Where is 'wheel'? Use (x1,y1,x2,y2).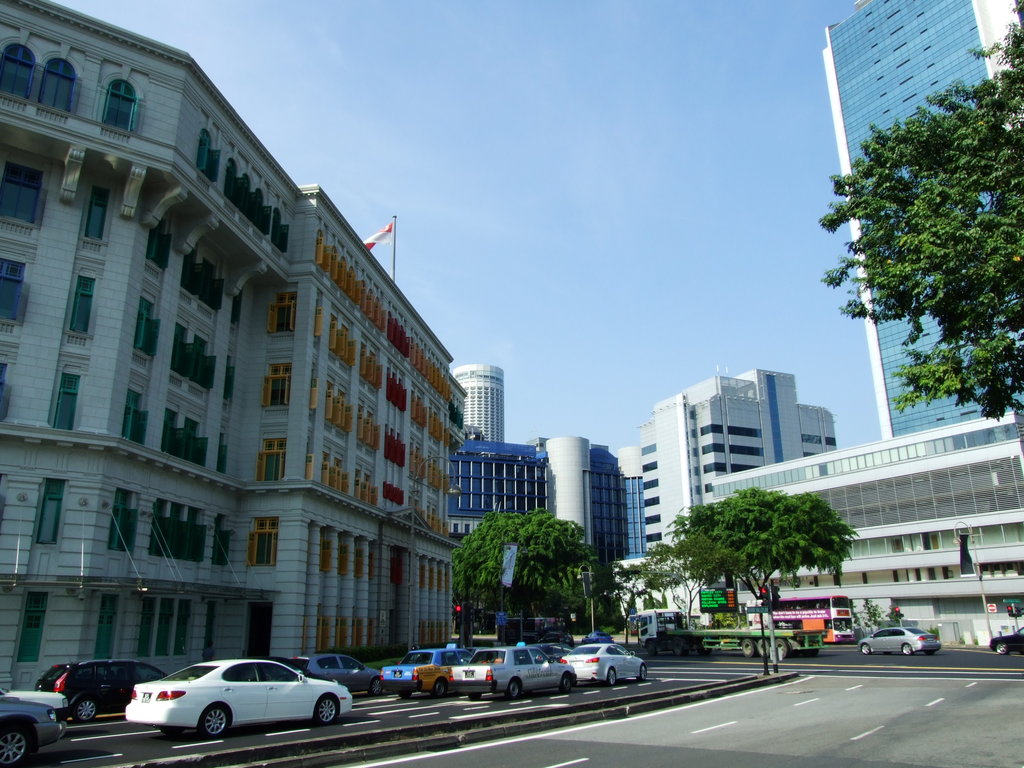
(998,644,1011,658).
